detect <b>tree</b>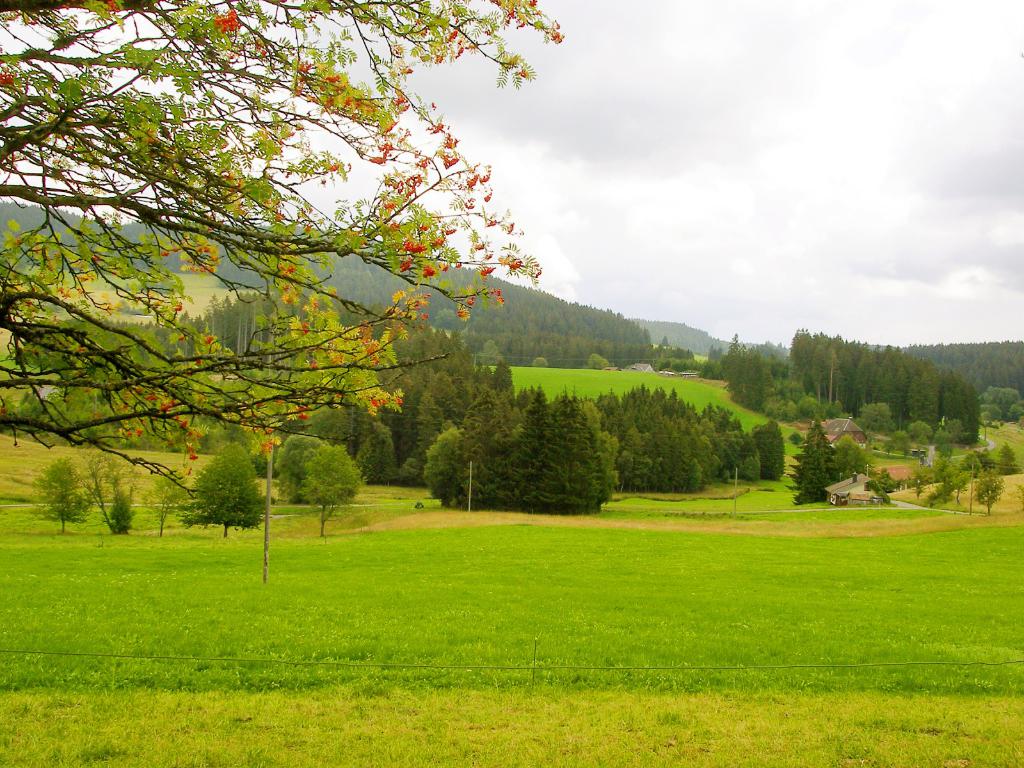
173/443/280/543
